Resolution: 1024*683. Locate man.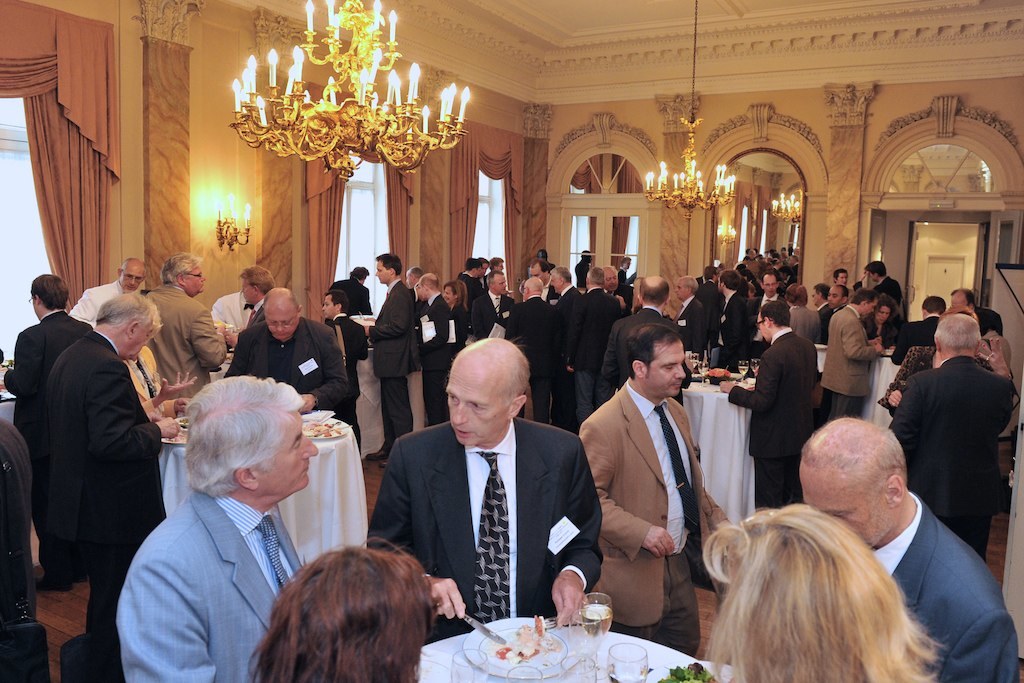
region(889, 300, 1017, 551).
